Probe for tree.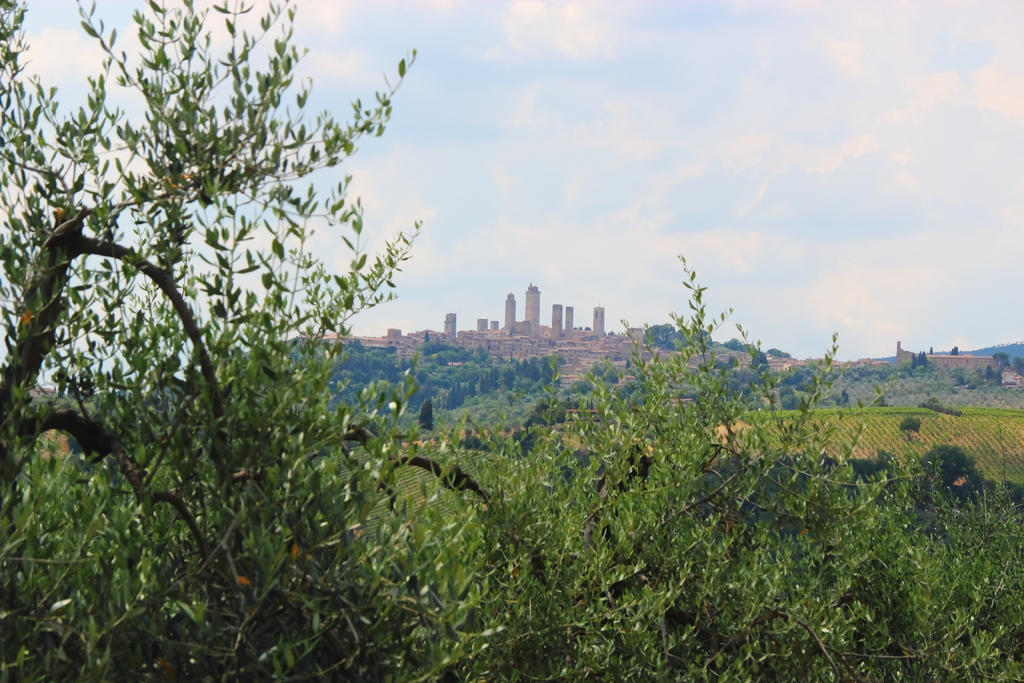
Probe result: [3, 0, 483, 628].
